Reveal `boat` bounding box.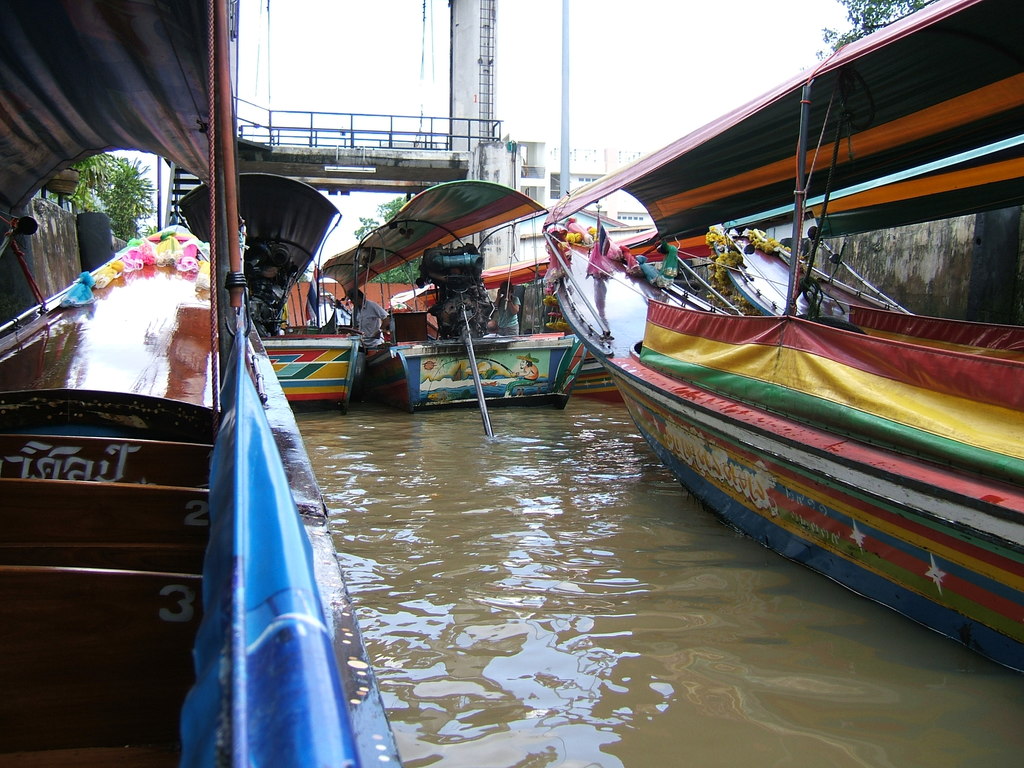
Revealed: locate(177, 168, 364, 409).
